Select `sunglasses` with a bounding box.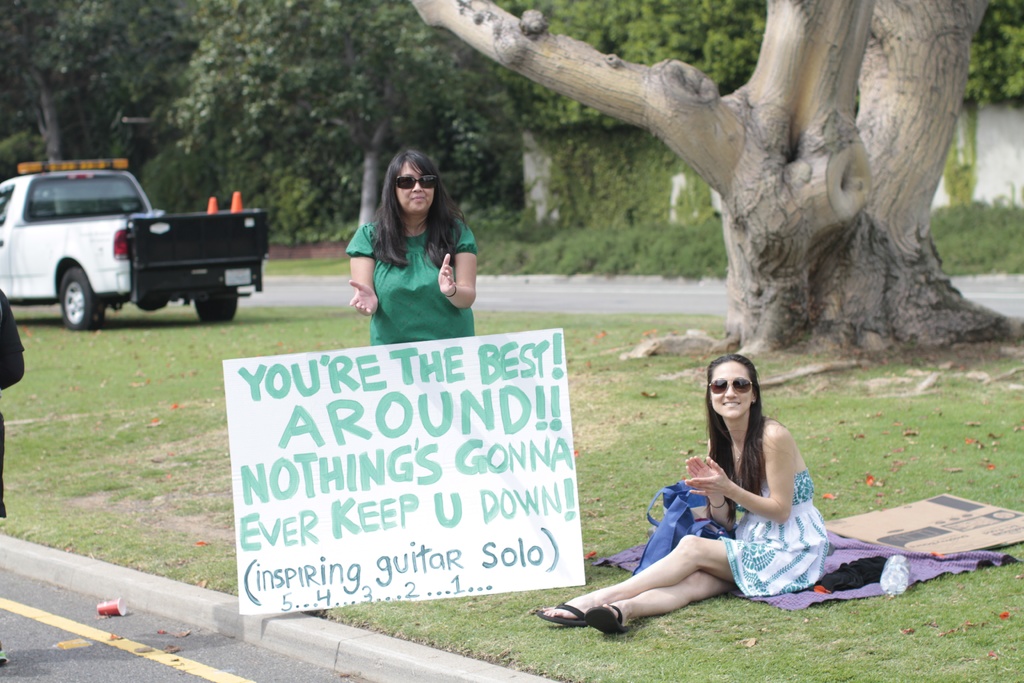
<box>708,378,751,393</box>.
